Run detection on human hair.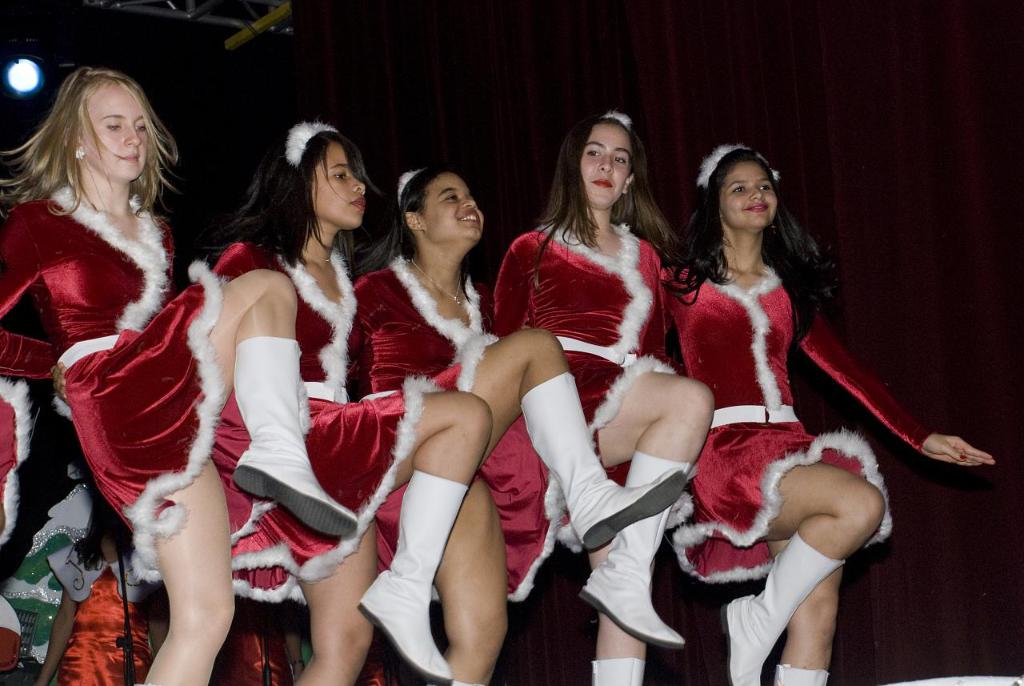
Result: 662/146/836/351.
